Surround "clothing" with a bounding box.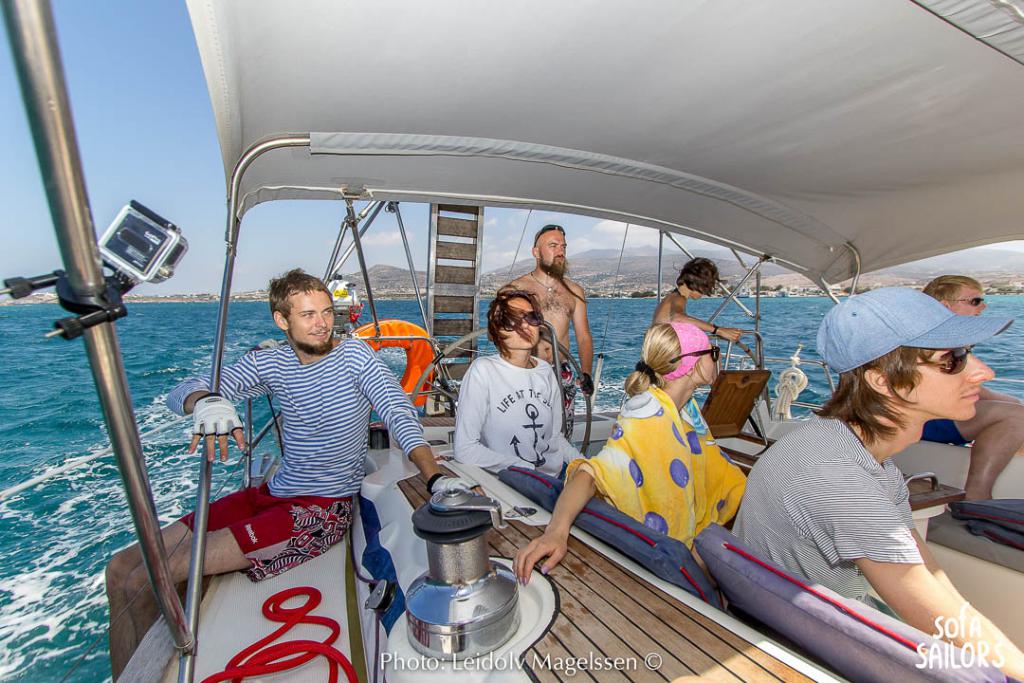
<box>162,334,431,587</box>.
